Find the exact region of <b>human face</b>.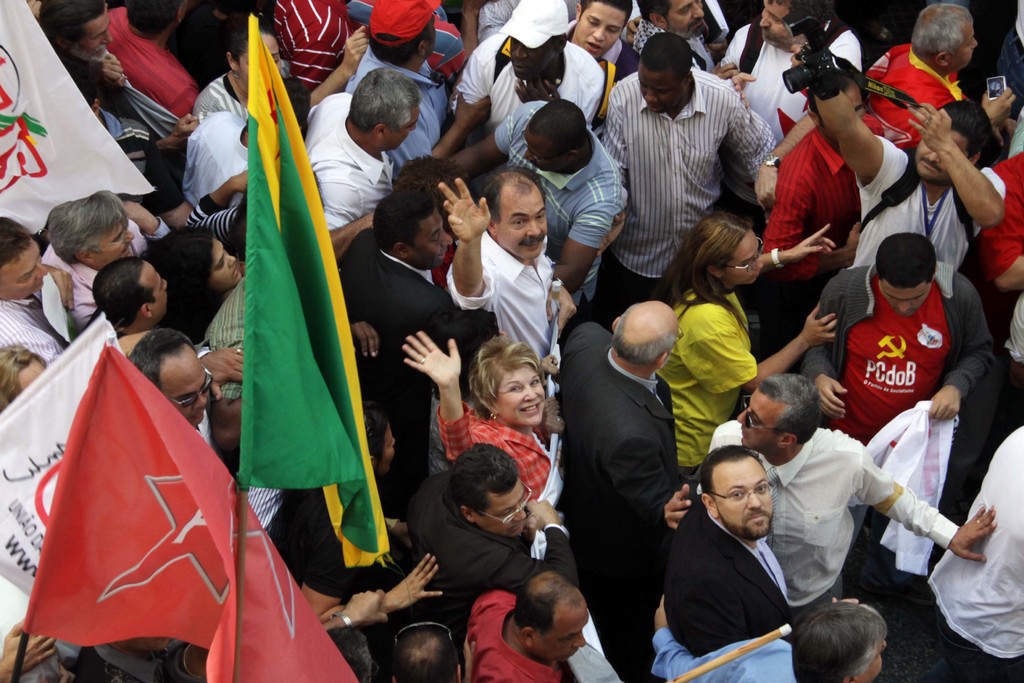
Exact region: region(540, 592, 588, 661).
